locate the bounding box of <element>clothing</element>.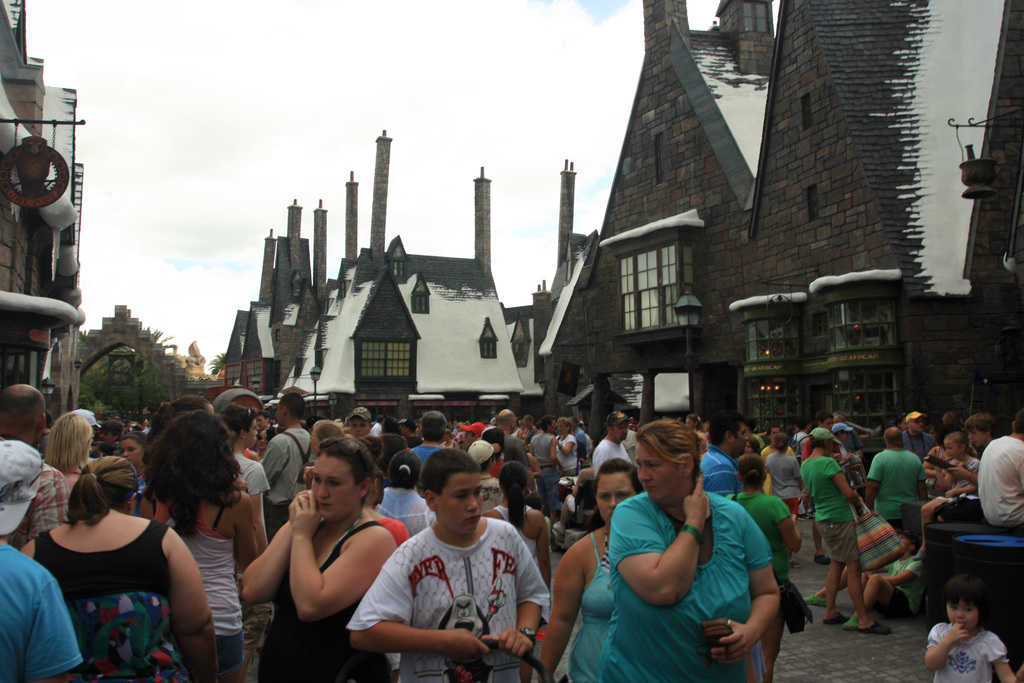
Bounding box: <bbox>344, 514, 554, 682</bbox>.
